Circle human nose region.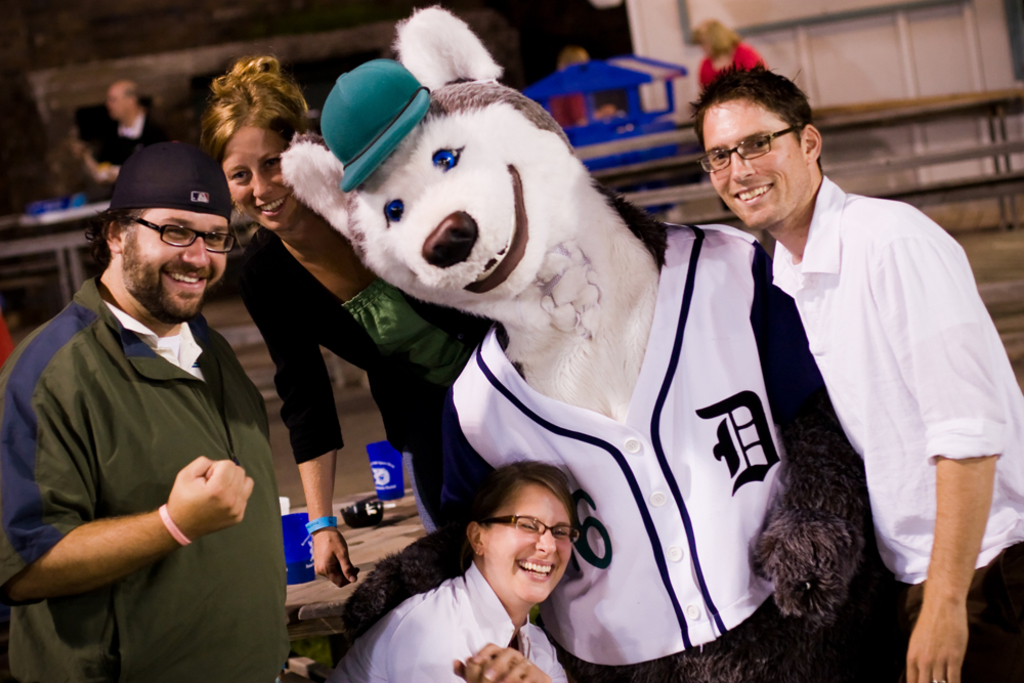
Region: (left=182, top=236, right=209, bottom=268).
